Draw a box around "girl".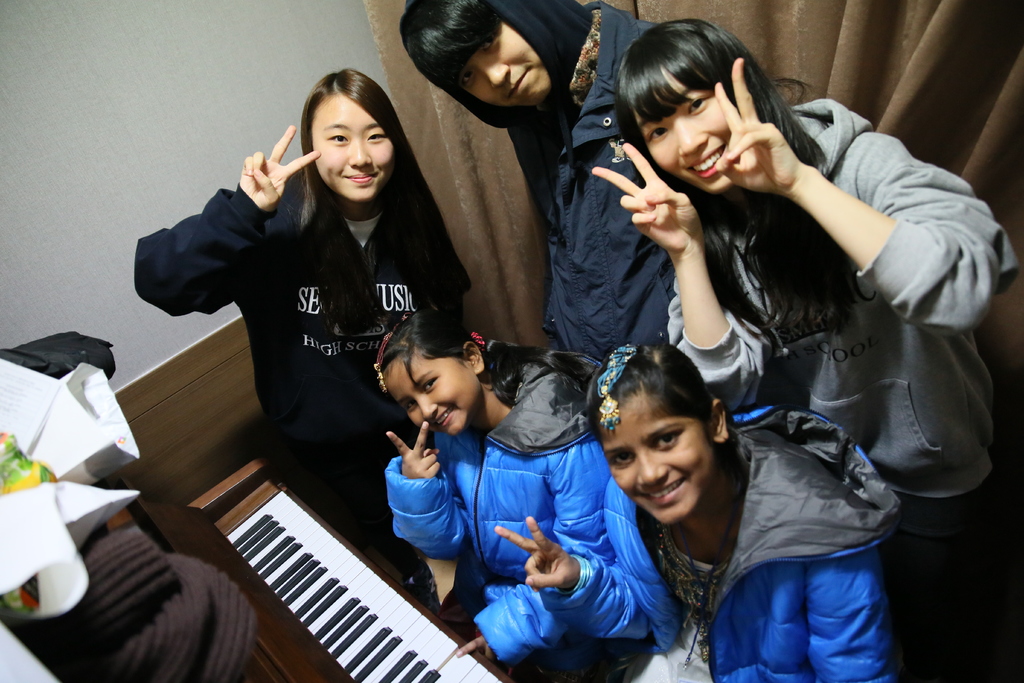
[x1=373, y1=304, x2=613, y2=682].
